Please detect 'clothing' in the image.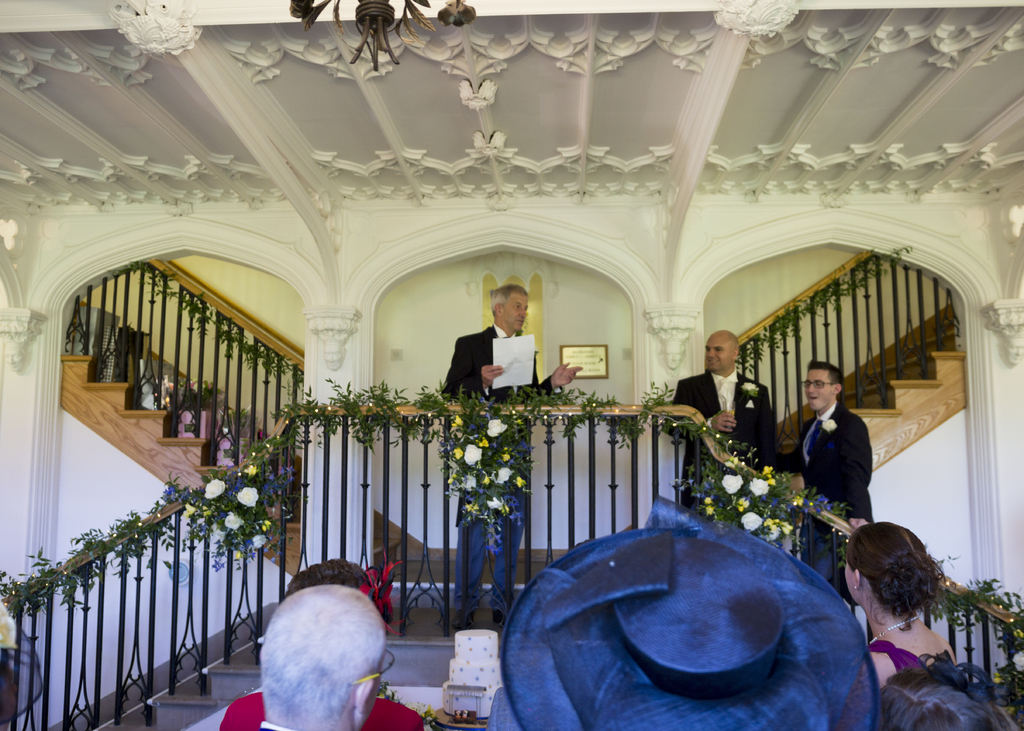
873:643:975:687.
